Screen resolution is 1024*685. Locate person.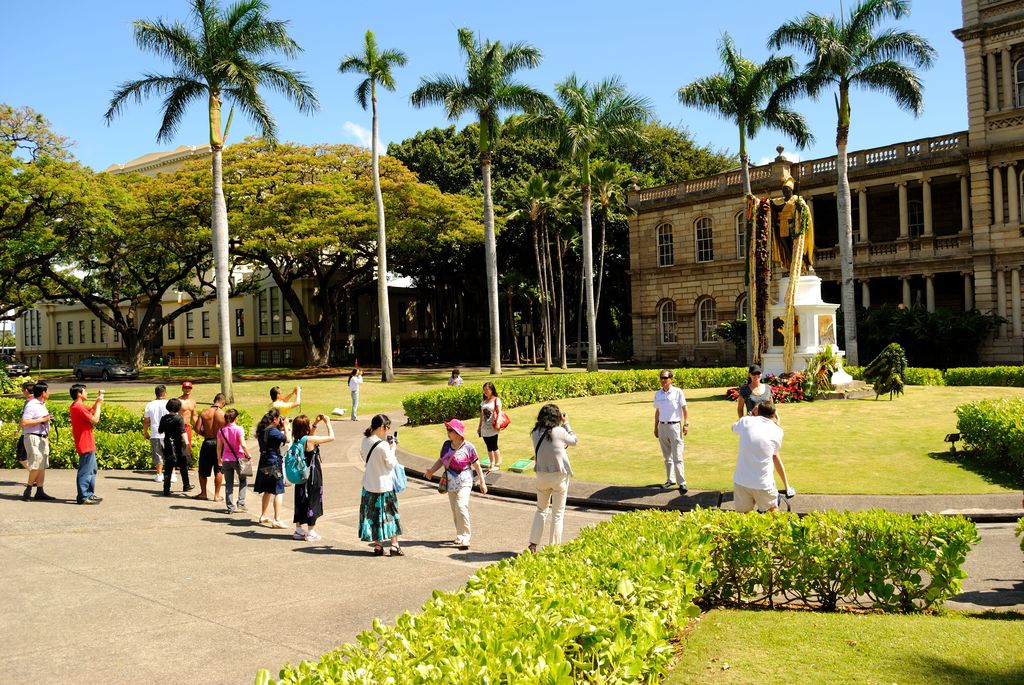
box=[144, 386, 169, 477].
